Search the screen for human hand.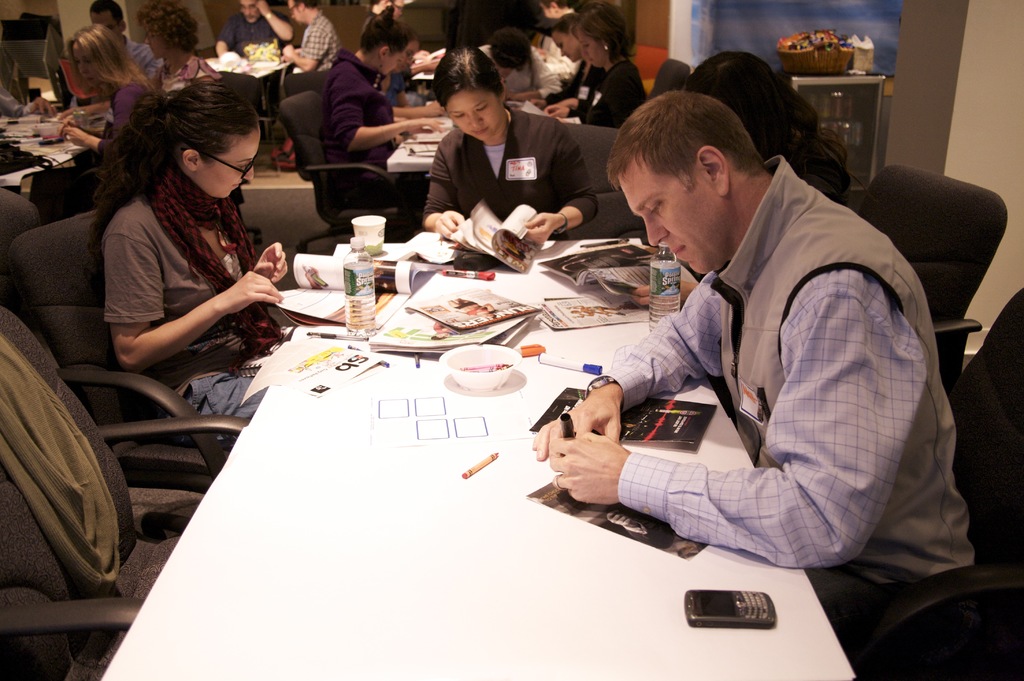
Found at (254,0,269,12).
